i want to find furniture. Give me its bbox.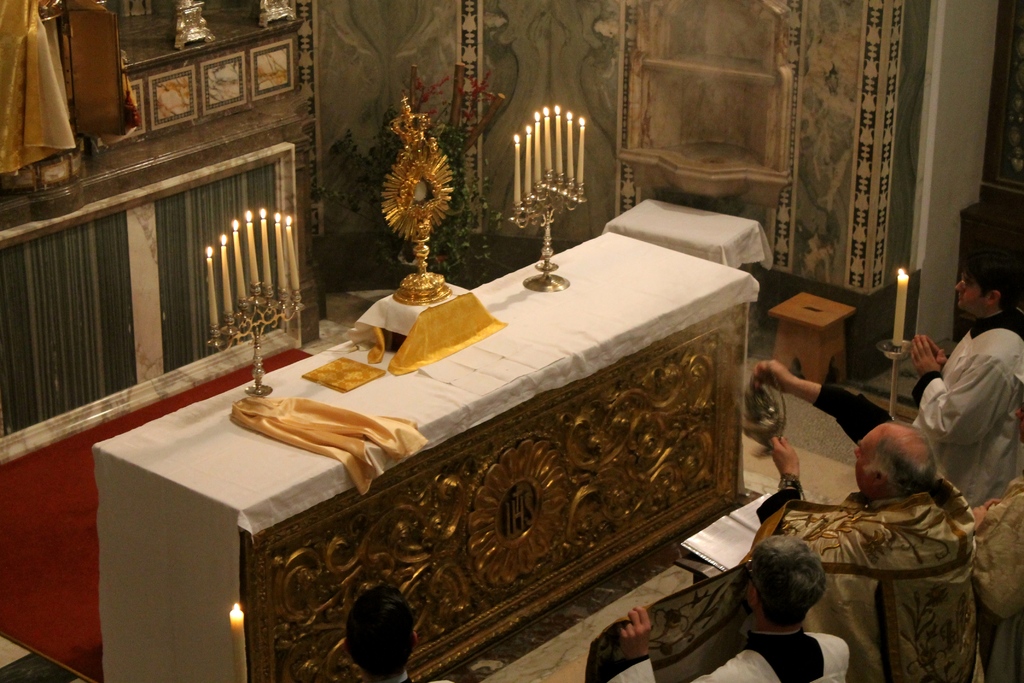
region(609, 198, 767, 274).
